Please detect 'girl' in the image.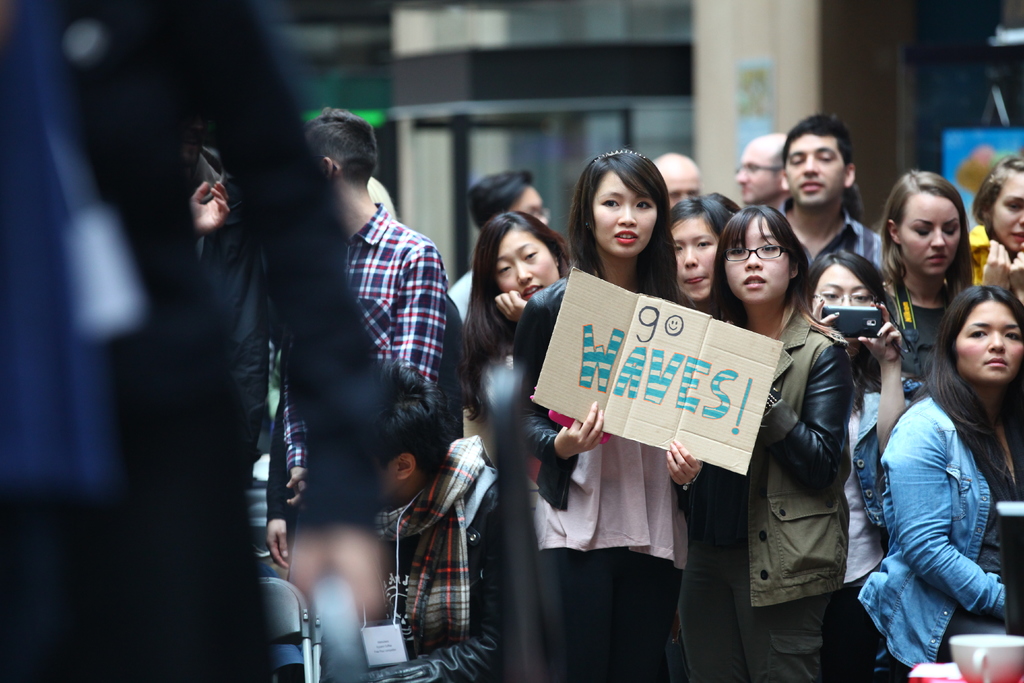
{"left": 811, "top": 249, "right": 915, "bottom": 678}.
